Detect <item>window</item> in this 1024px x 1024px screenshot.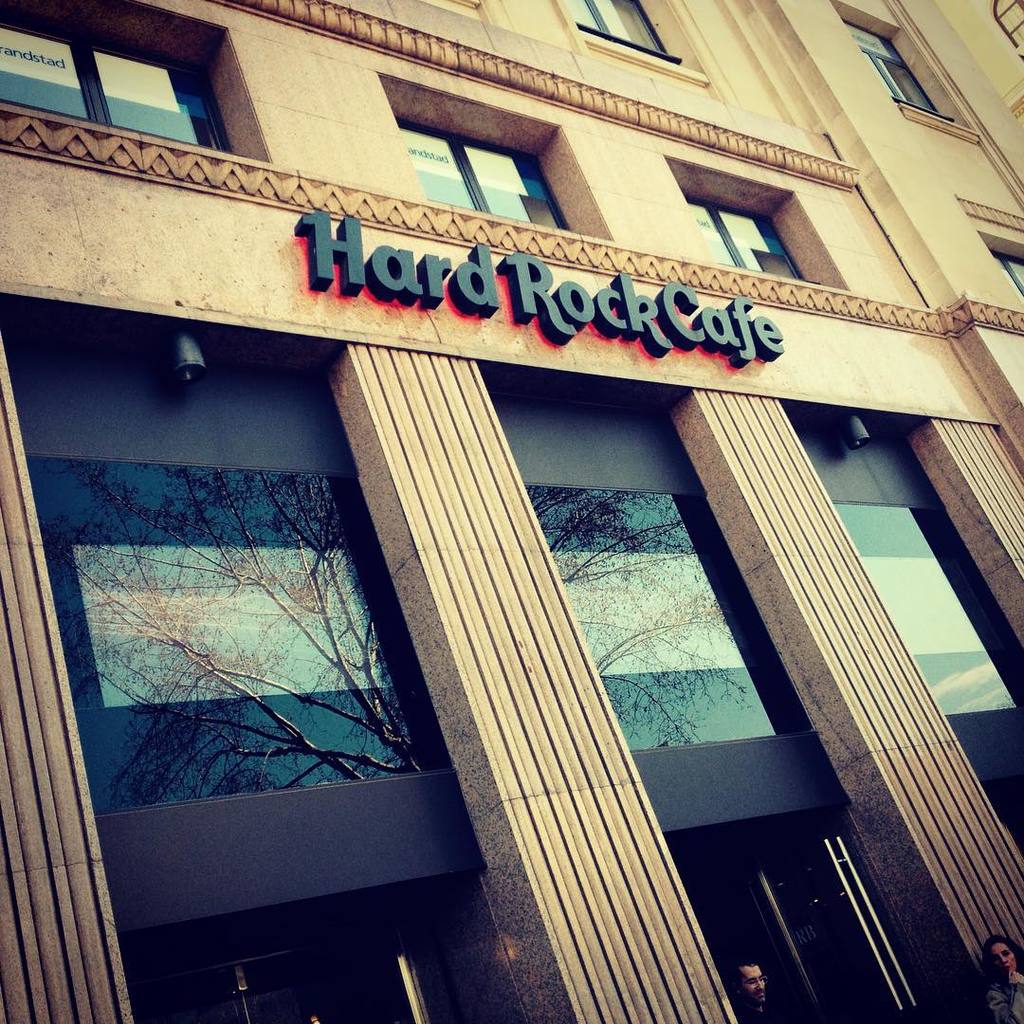
Detection: l=995, t=249, r=1023, b=292.
